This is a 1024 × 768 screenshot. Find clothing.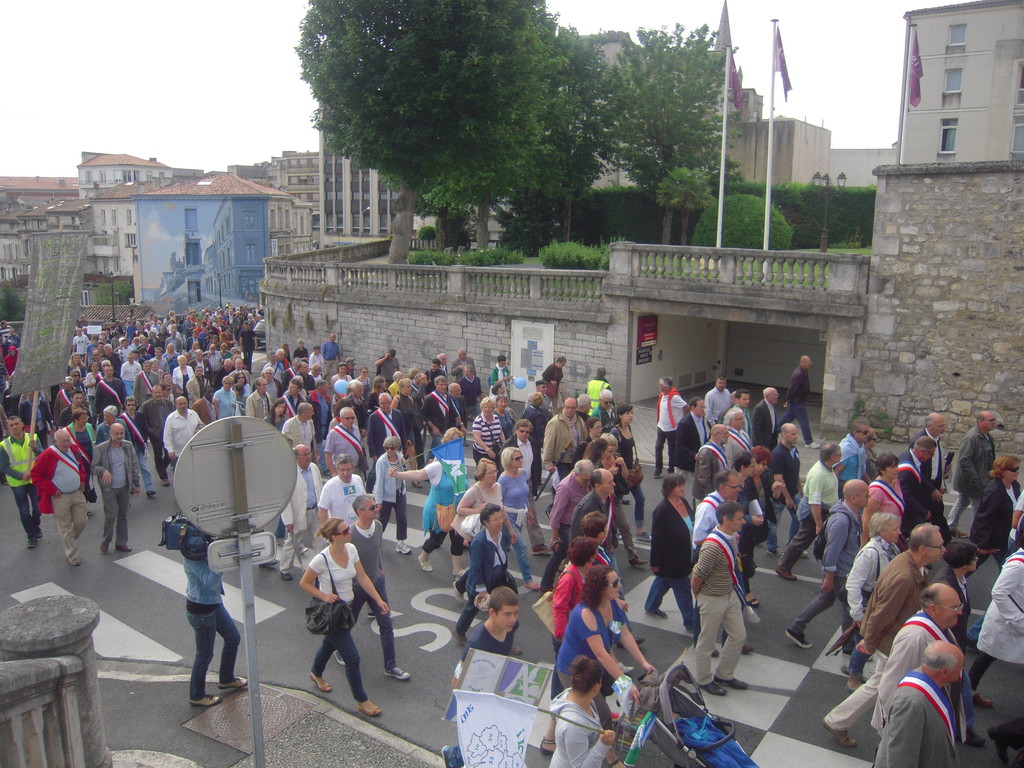
Bounding box: select_region(61, 415, 98, 480).
